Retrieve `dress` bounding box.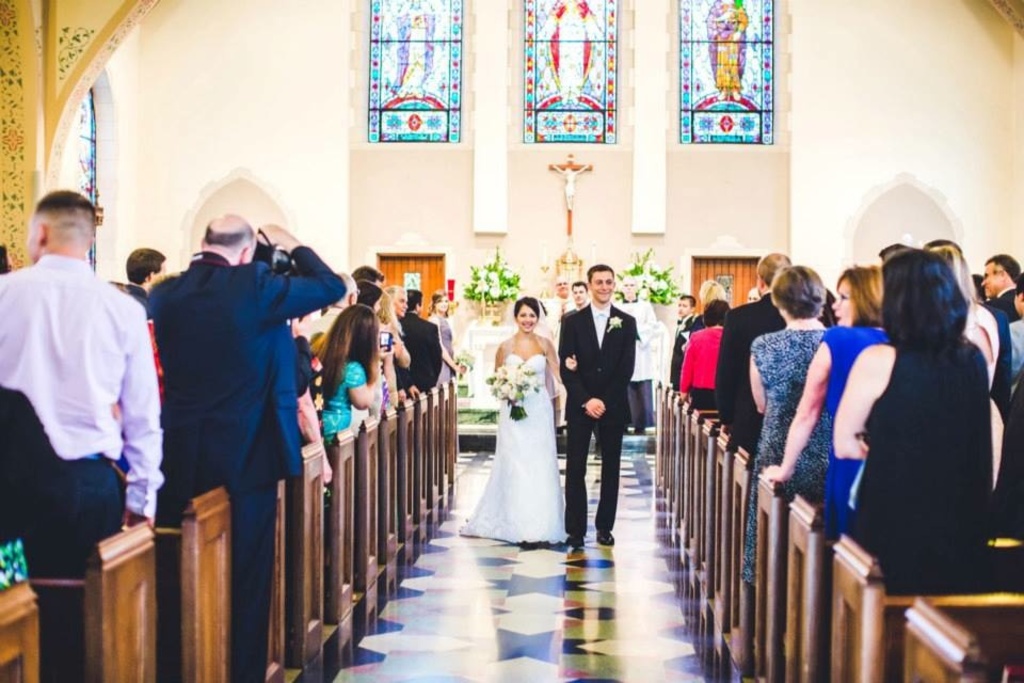
Bounding box: left=714, top=0, right=748, bottom=89.
